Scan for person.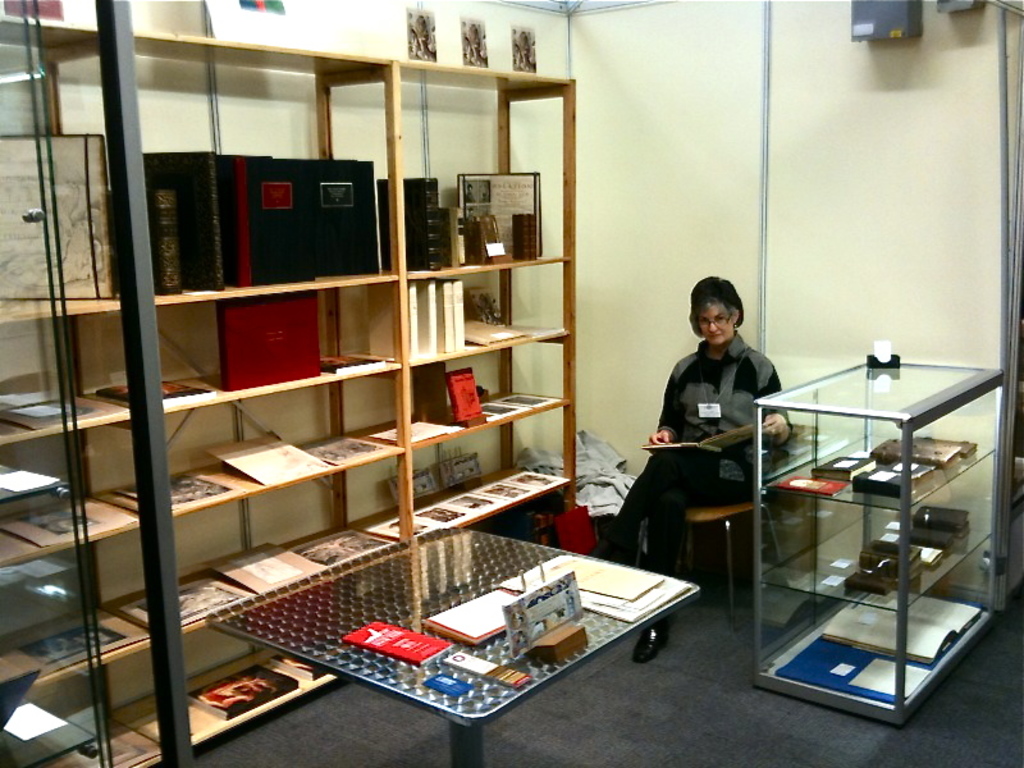
Scan result: BBox(600, 274, 795, 658).
